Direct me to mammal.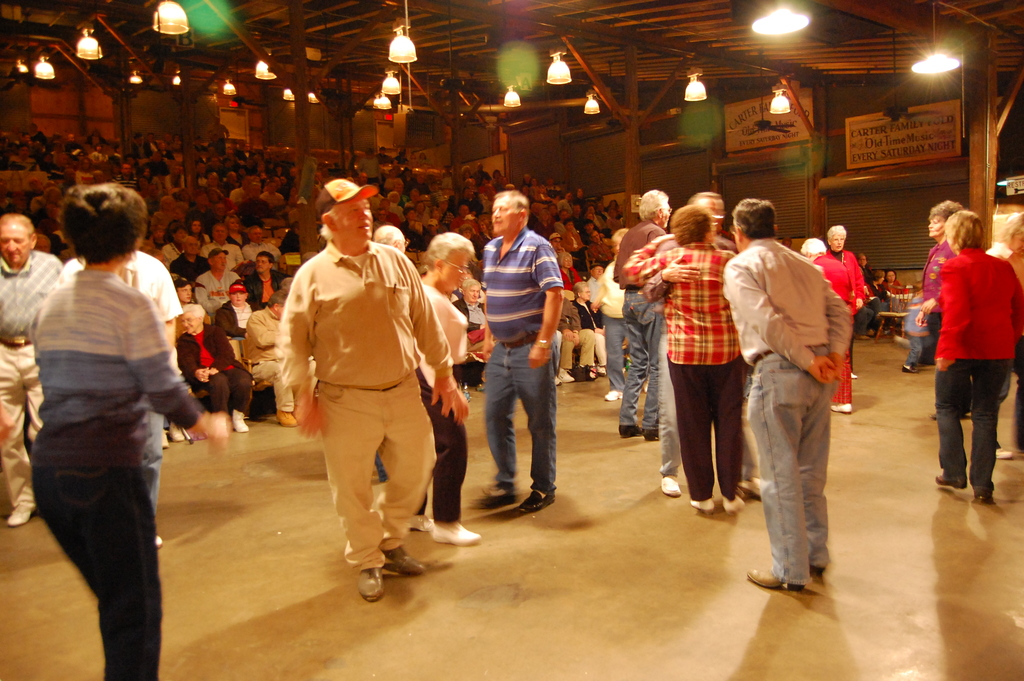
Direction: {"left": 410, "top": 229, "right": 482, "bottom": 549}.
